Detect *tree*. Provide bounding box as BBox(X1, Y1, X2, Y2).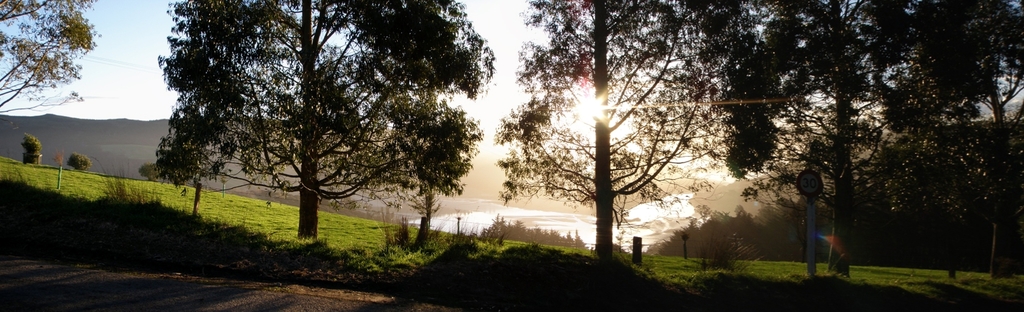
BBox(0, 0, 98, 117).
